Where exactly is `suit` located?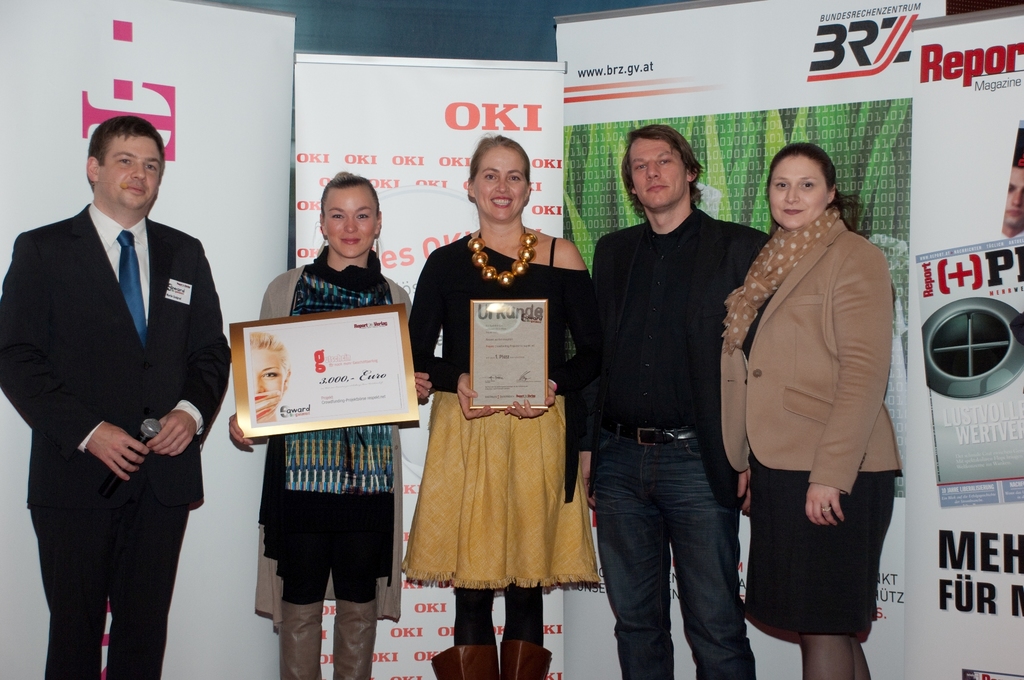
Its bounding box is {"x1": 47, "y1": 99, "x2": 262, "y2": 665}.
